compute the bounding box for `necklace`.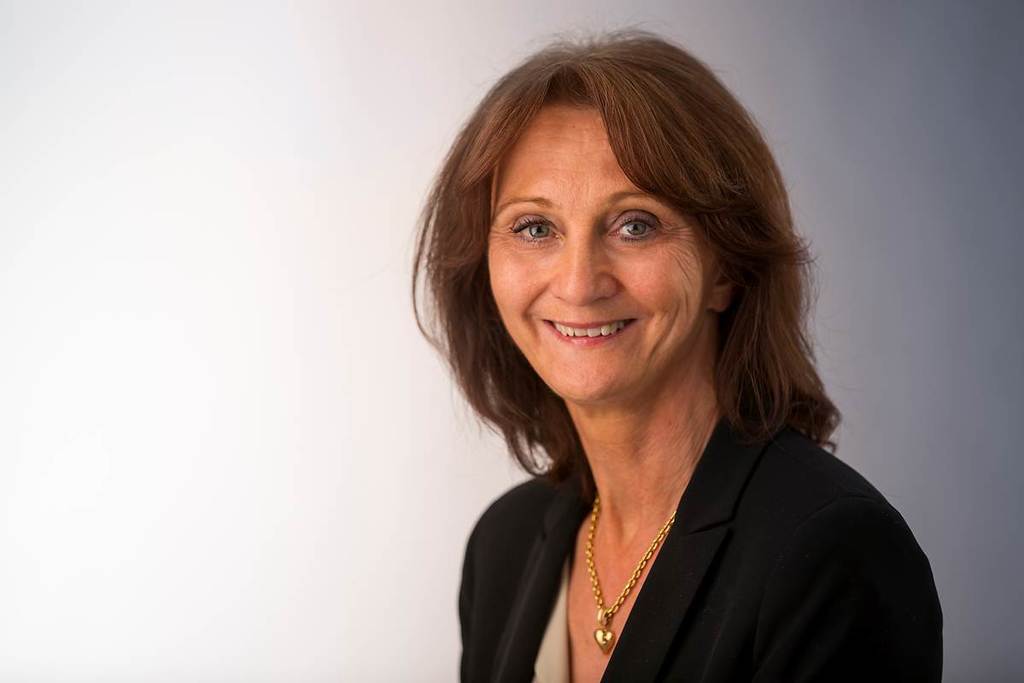
[x1=589, y1=496, x2=674, y2=655].
